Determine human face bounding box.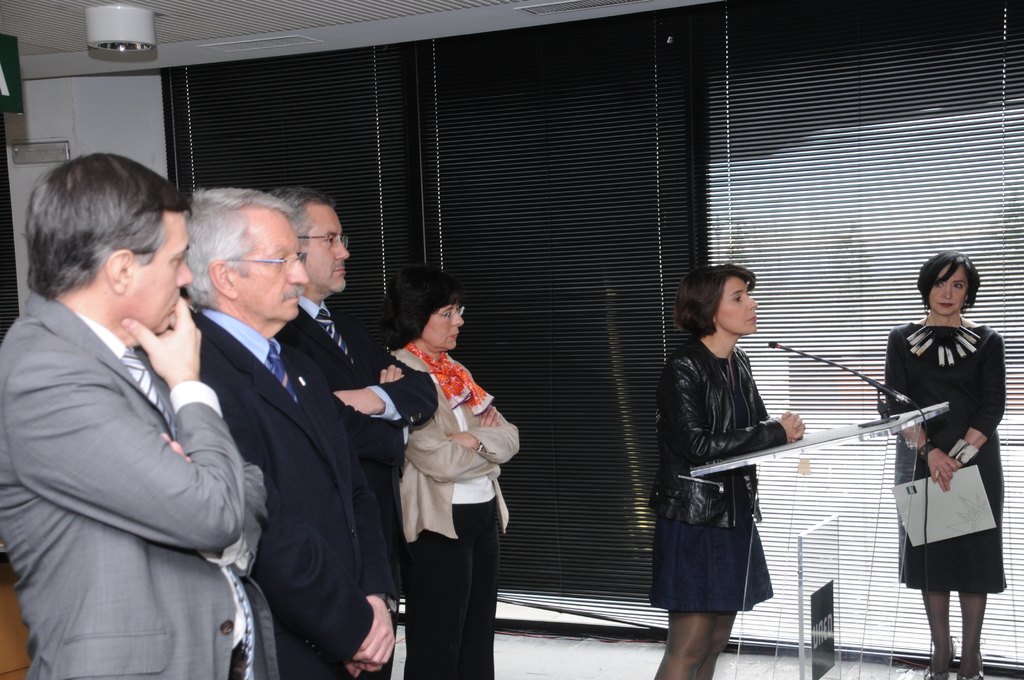
Determined: BBox(422, 306, 462, 349).
